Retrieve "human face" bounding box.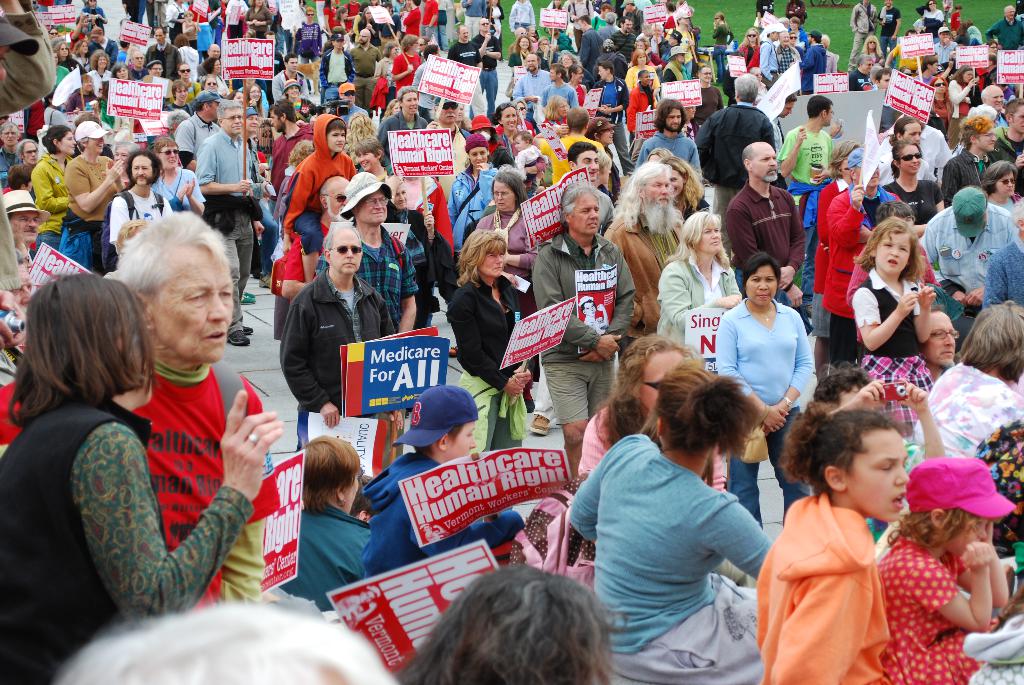
Bounding box: x1=696, y1=219, x2=722, y2=253.
